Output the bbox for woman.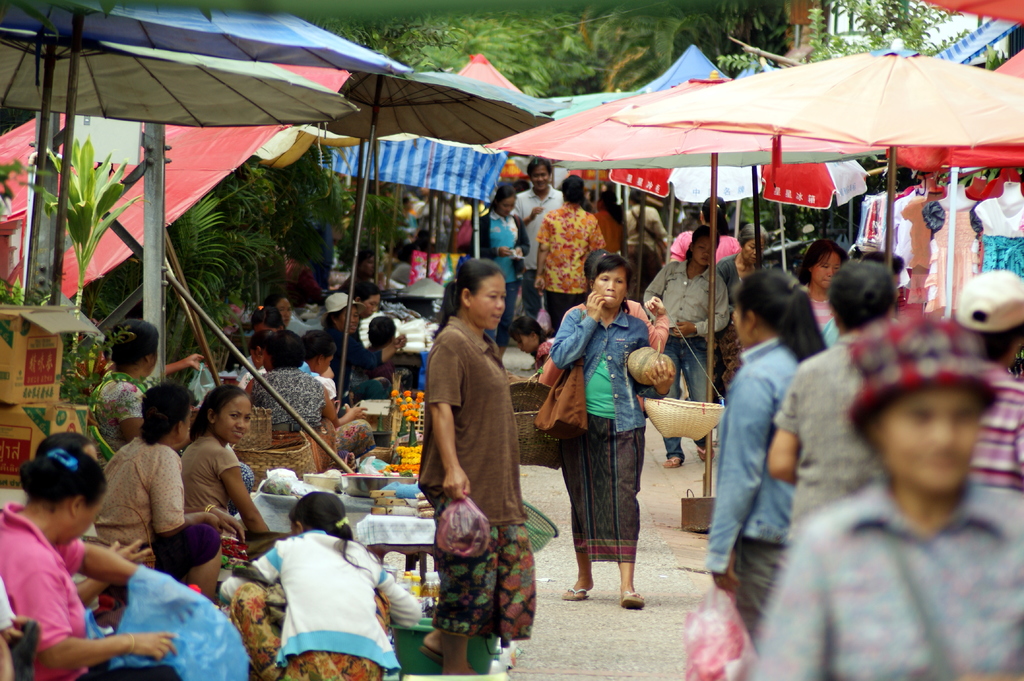
(412, 258, 554, 673).
